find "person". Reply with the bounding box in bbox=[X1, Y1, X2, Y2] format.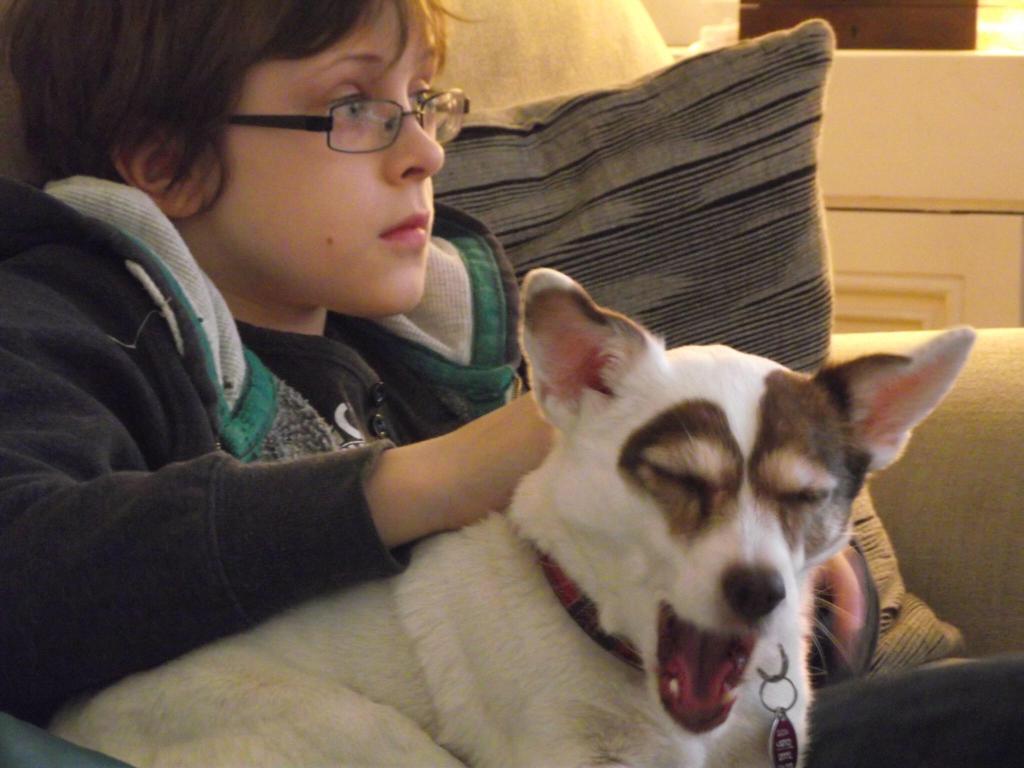
bbox=[0, 0, 864, 764].
